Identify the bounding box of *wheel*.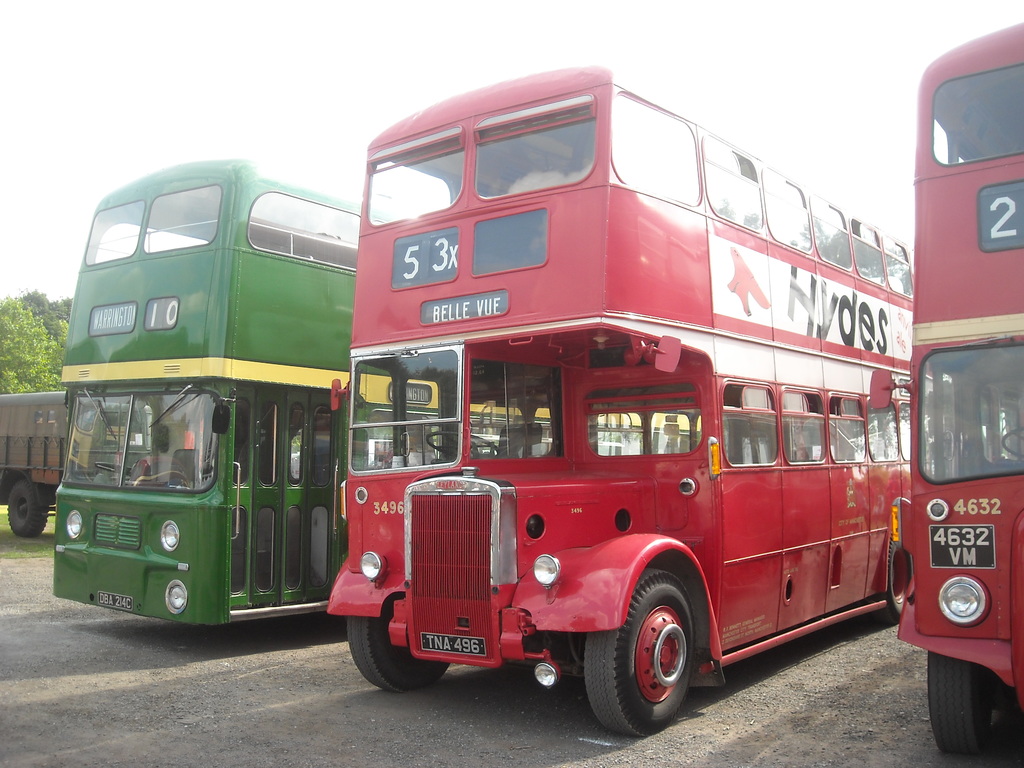
bbox=[928, 646, 1002, 753].
